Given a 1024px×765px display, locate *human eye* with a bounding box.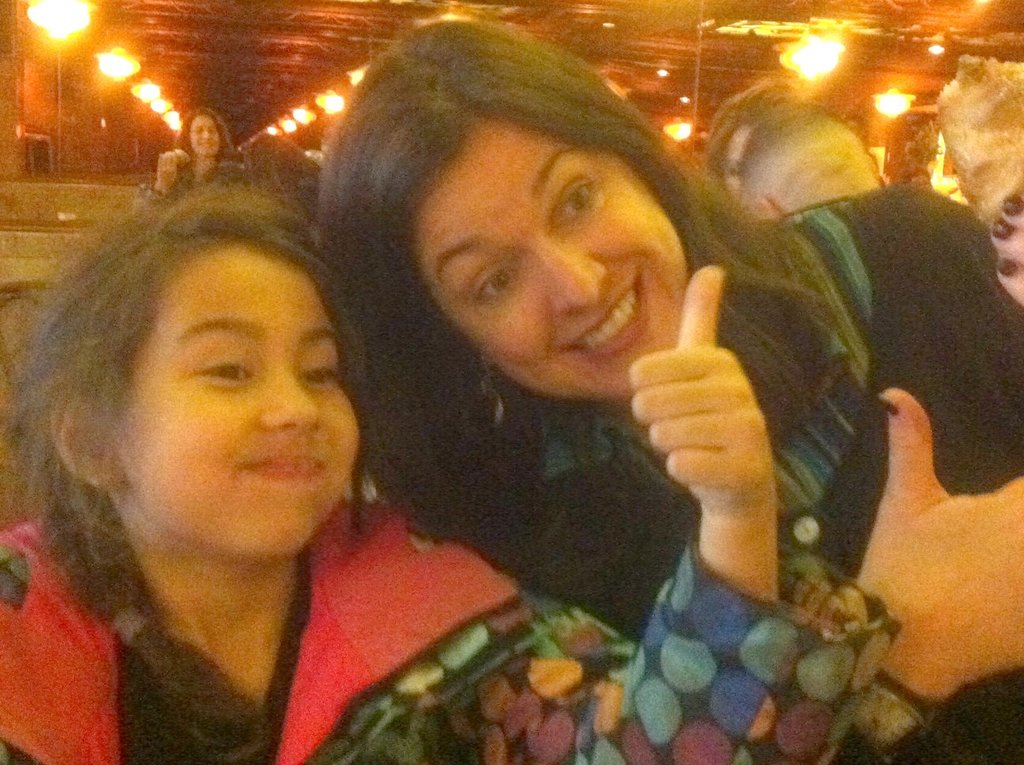
Located: <bbox>299, 360, 344, 387</bbox>.
